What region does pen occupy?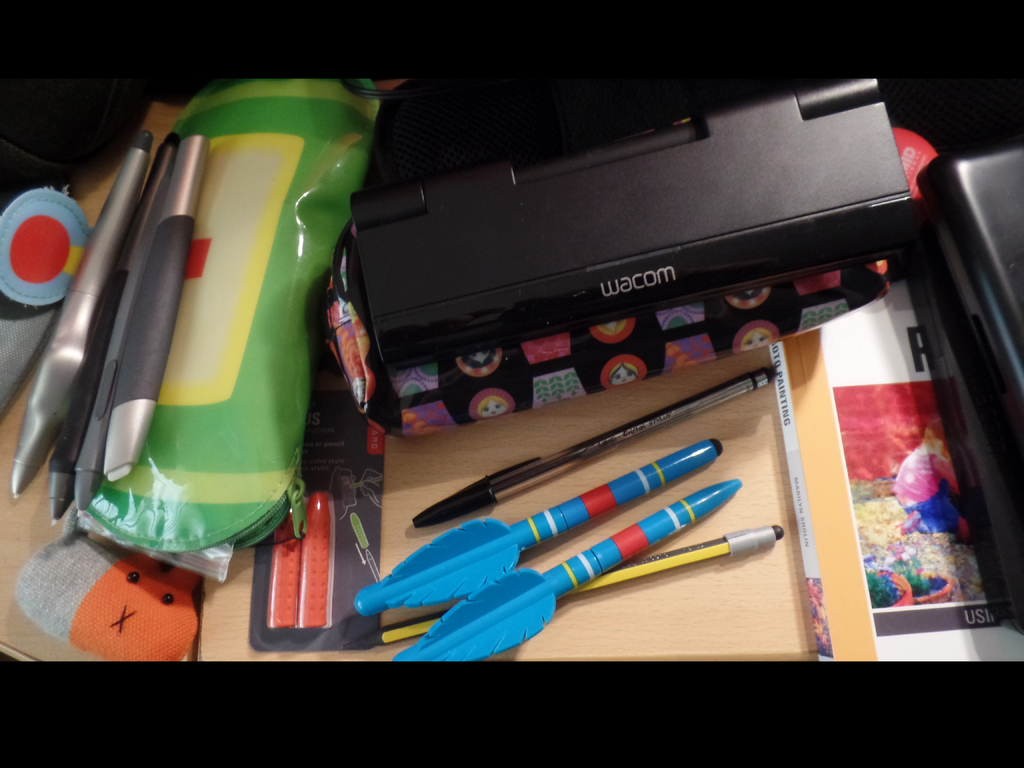
<bbox>376, 529, 780, 635</bbox>.
